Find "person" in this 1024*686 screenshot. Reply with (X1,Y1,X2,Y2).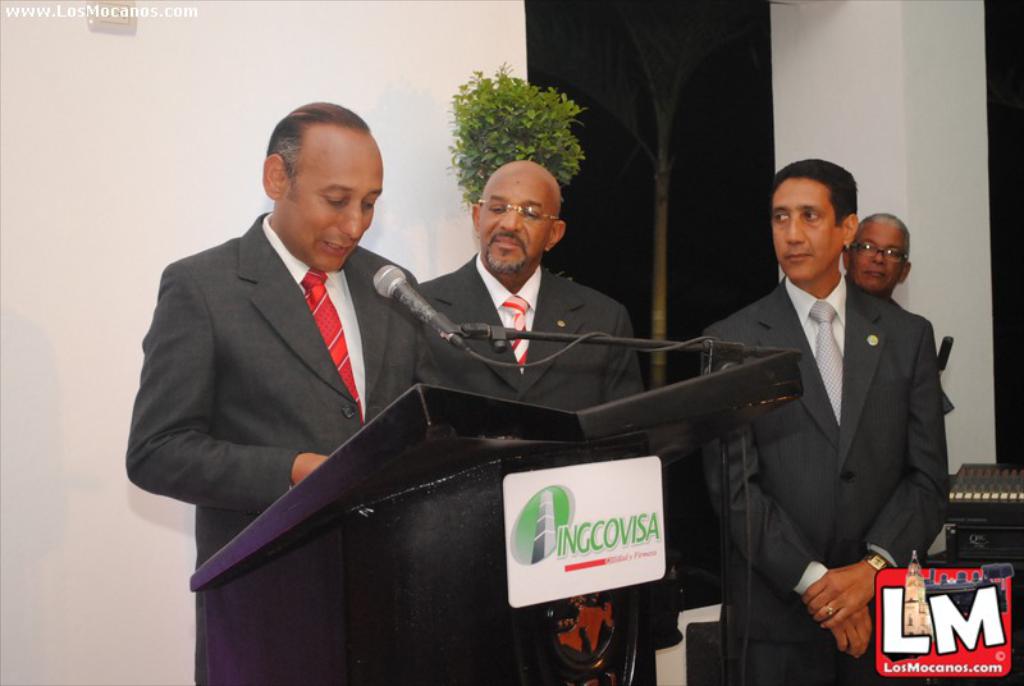
(425,163,630,442).
